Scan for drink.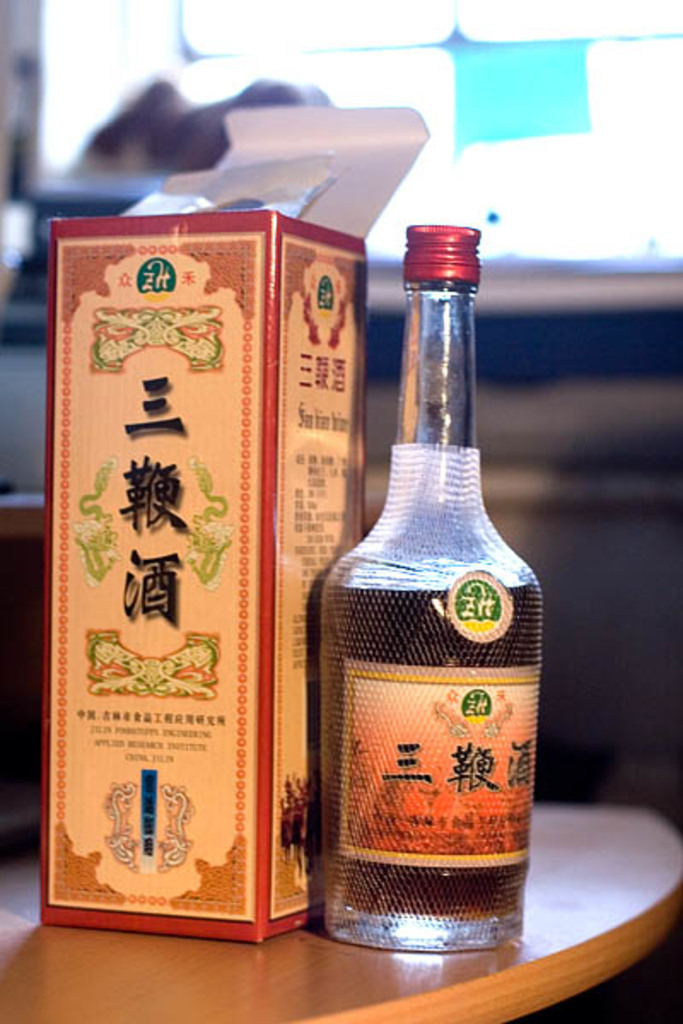
Scan result: (x1=321, y1=229, x2=543, y2=951).
